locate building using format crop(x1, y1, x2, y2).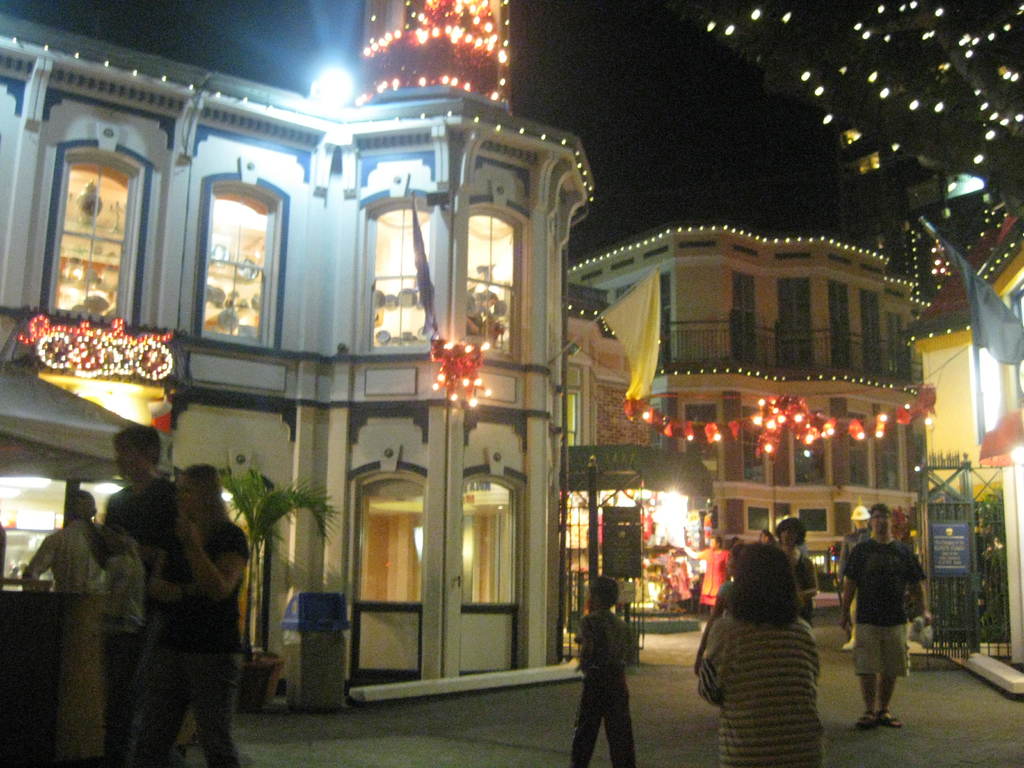
crop(570, 220, 931, 611).
